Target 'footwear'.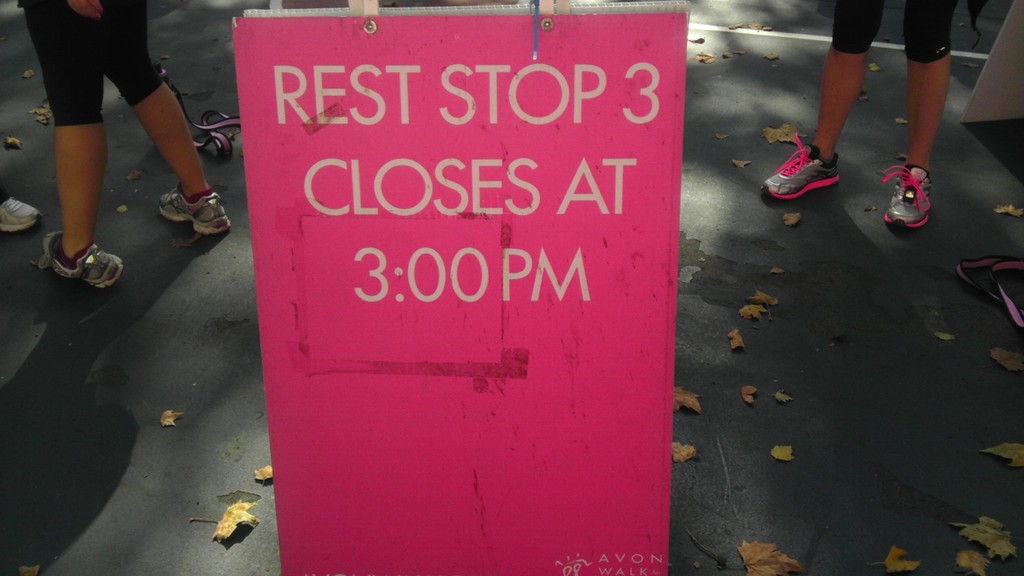
Target region: x1=0, y1=193, x2=41, y2=232.
